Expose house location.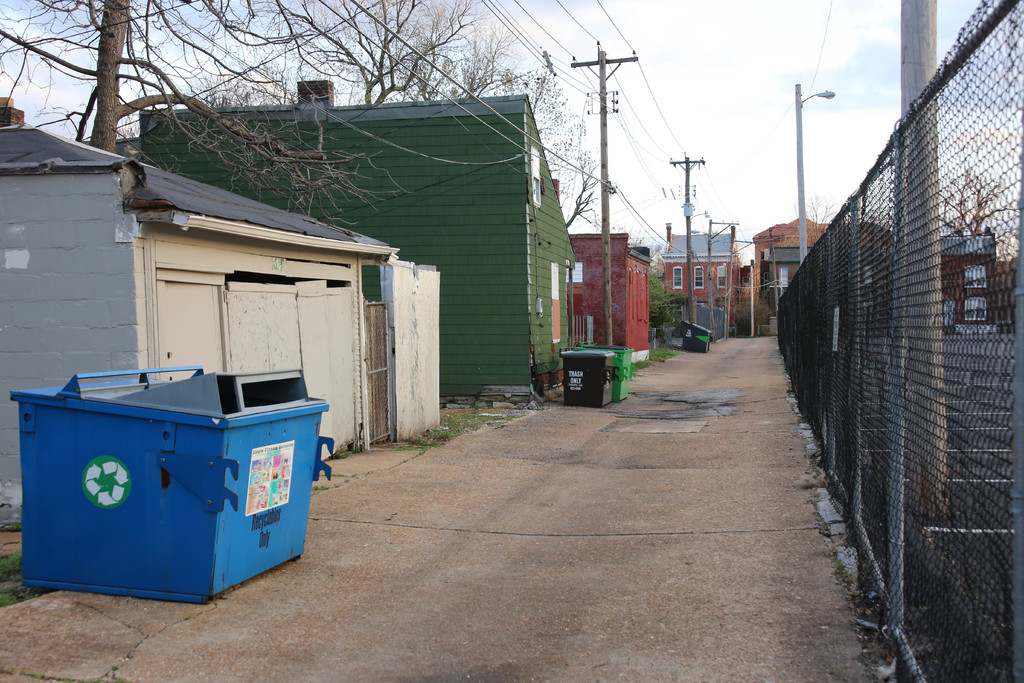
Exposed at box=[569, 230, 652, 356].
